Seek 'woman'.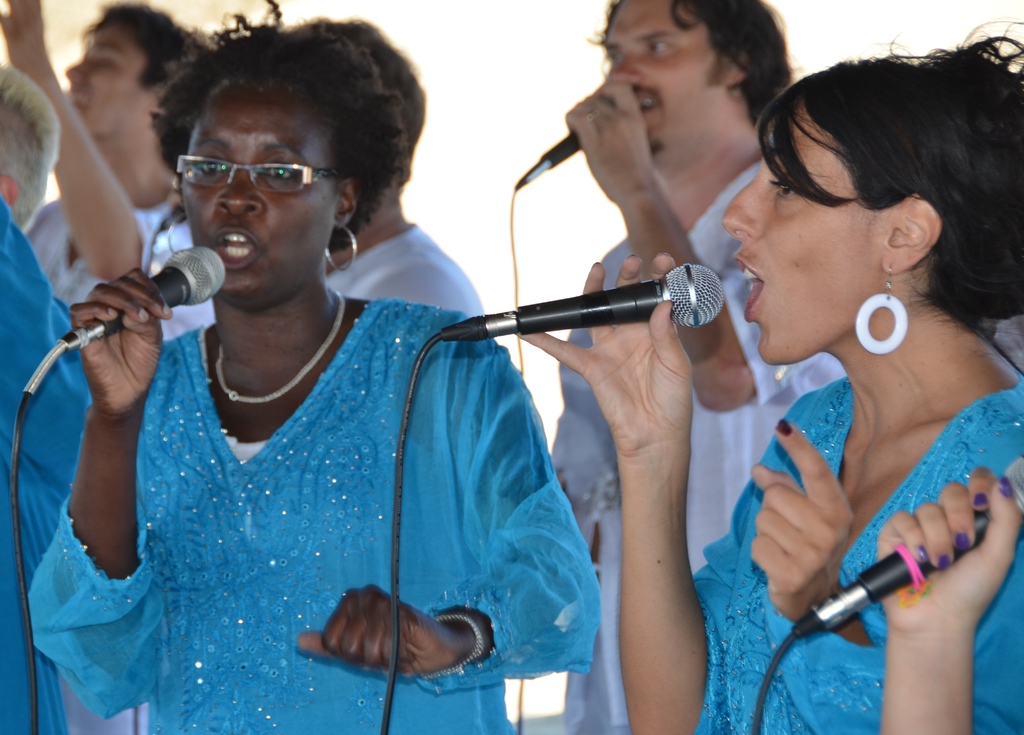
(25, 1, 598, 734).
